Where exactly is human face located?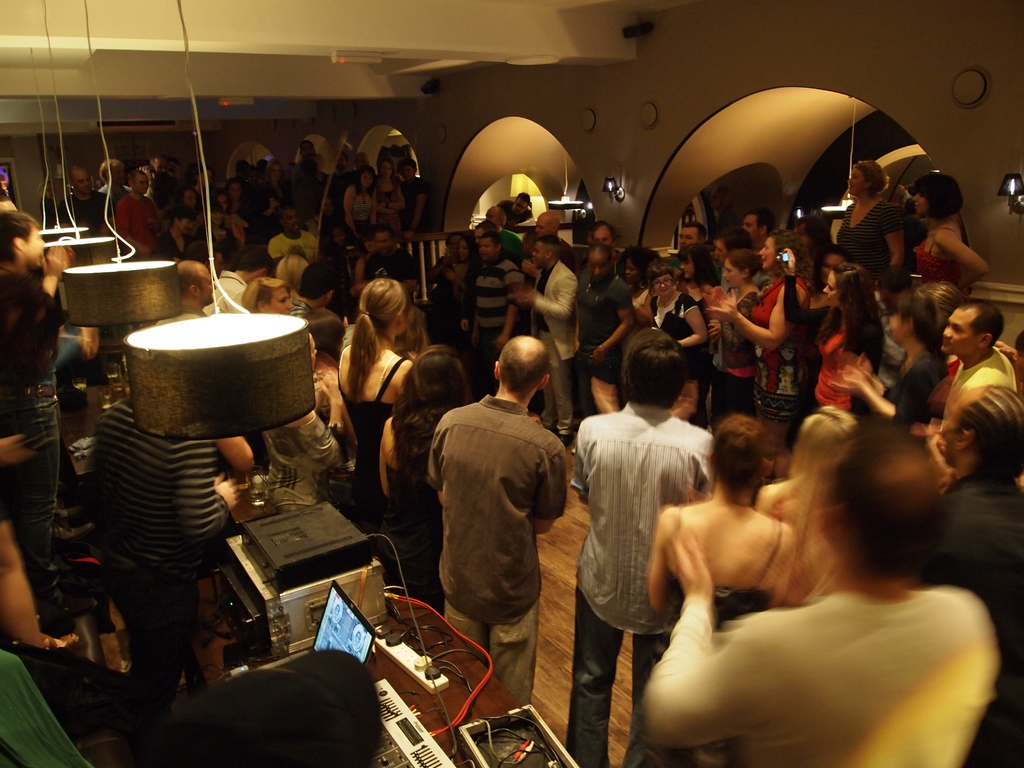
Its bounding box is [left=532, top=214, right=552, bottom=237].
